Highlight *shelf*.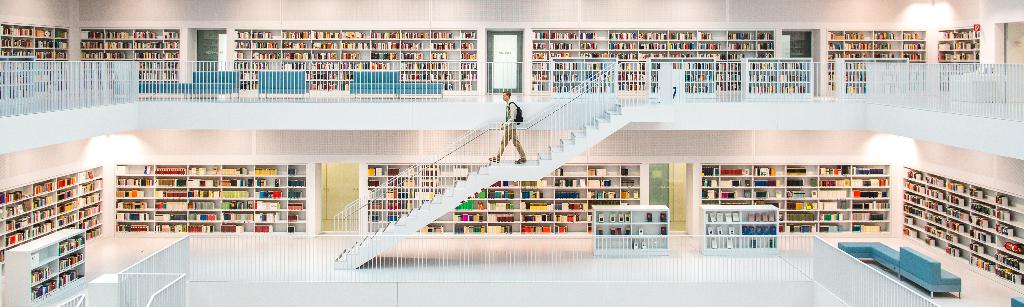
Highlighted region: x1=459, y1=198, x2=474, y2=210.
